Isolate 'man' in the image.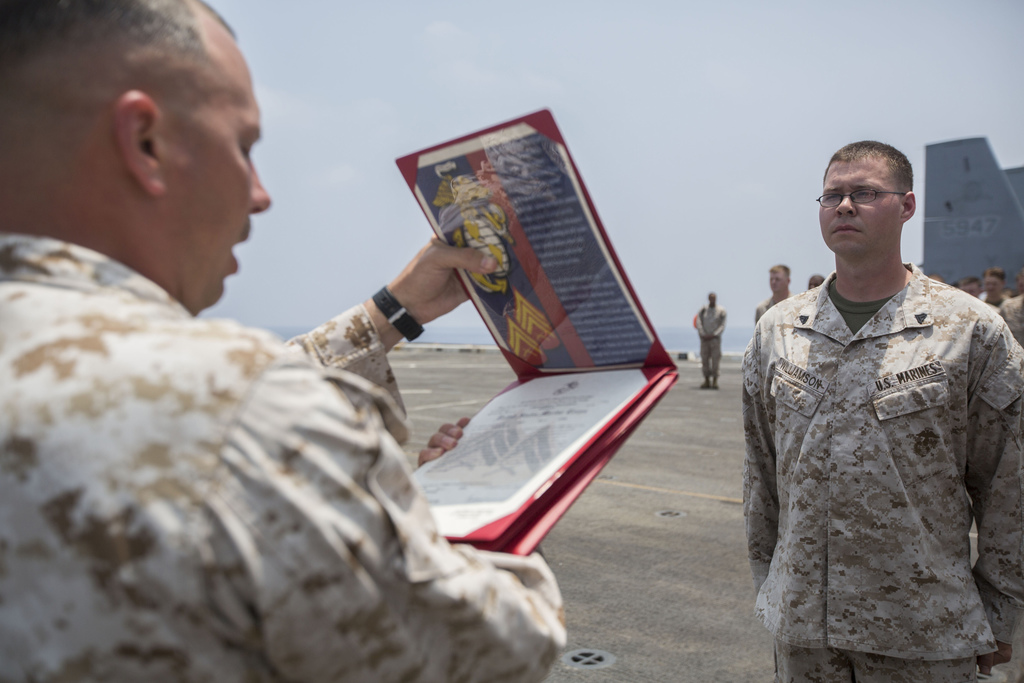
Isolated region: BBox(981, 265, 1005, 308).
